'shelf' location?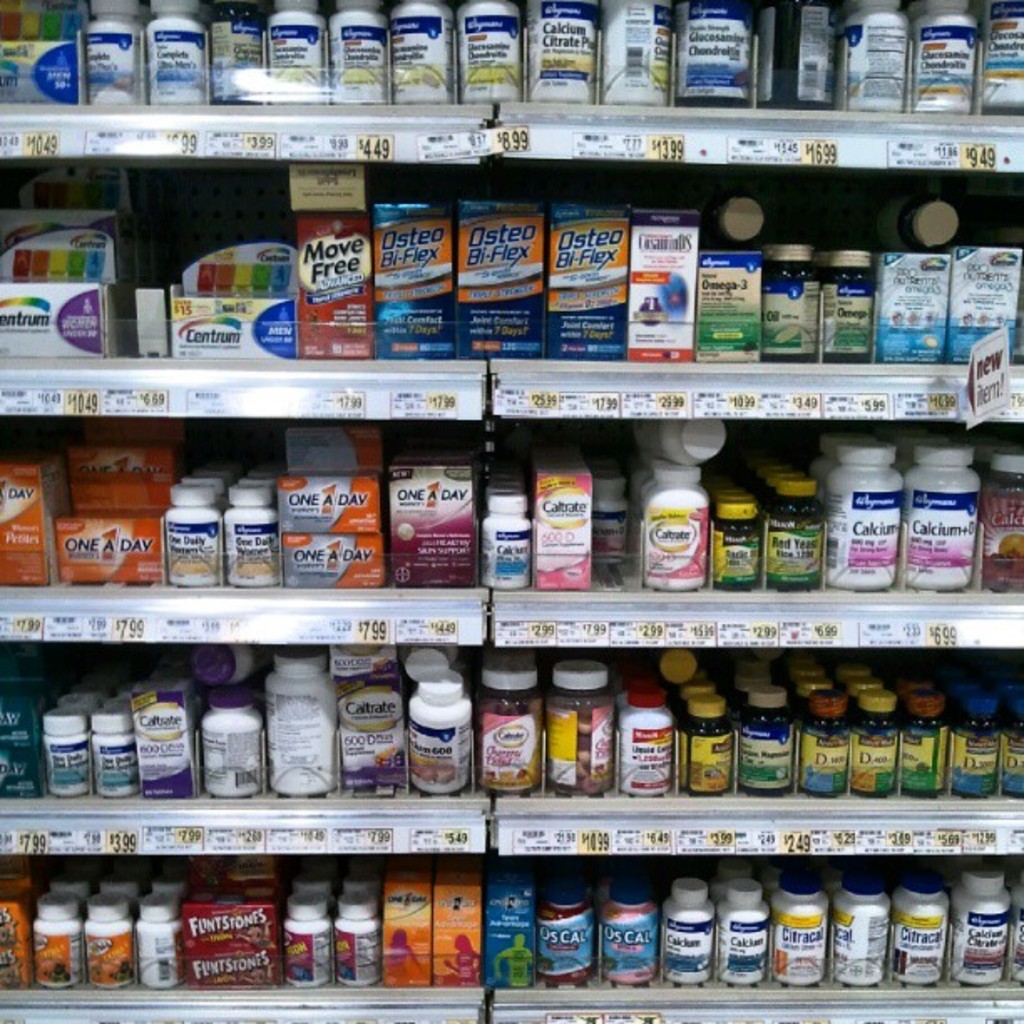
bbox=[0, 852, 1022, 1022]
